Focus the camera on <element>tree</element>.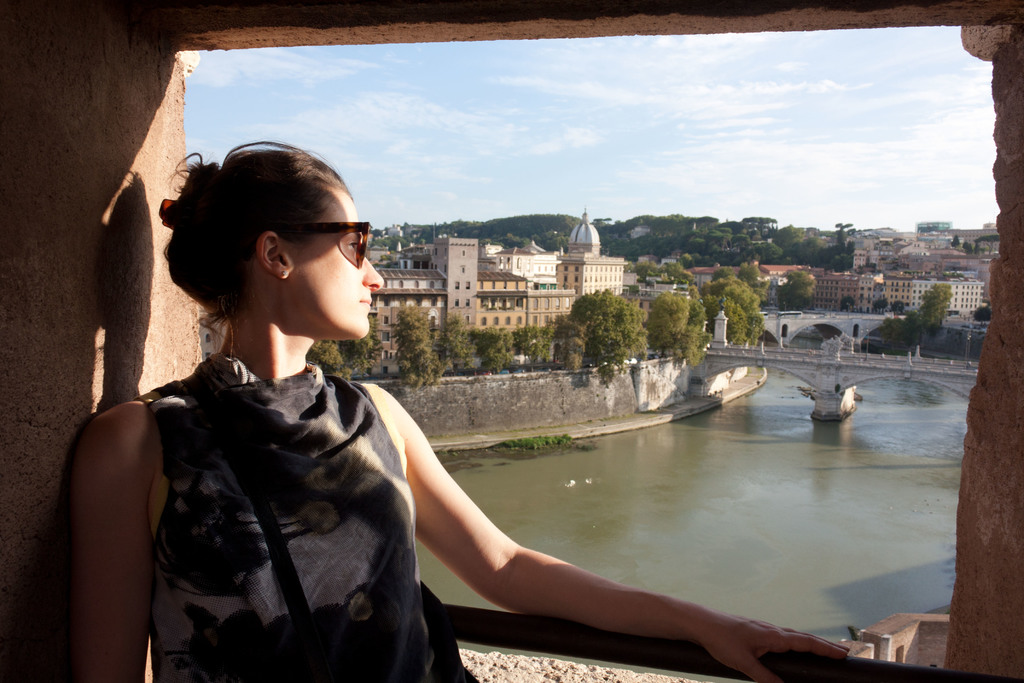
Focus region: <region>961, 239, 976, 254</region>.
